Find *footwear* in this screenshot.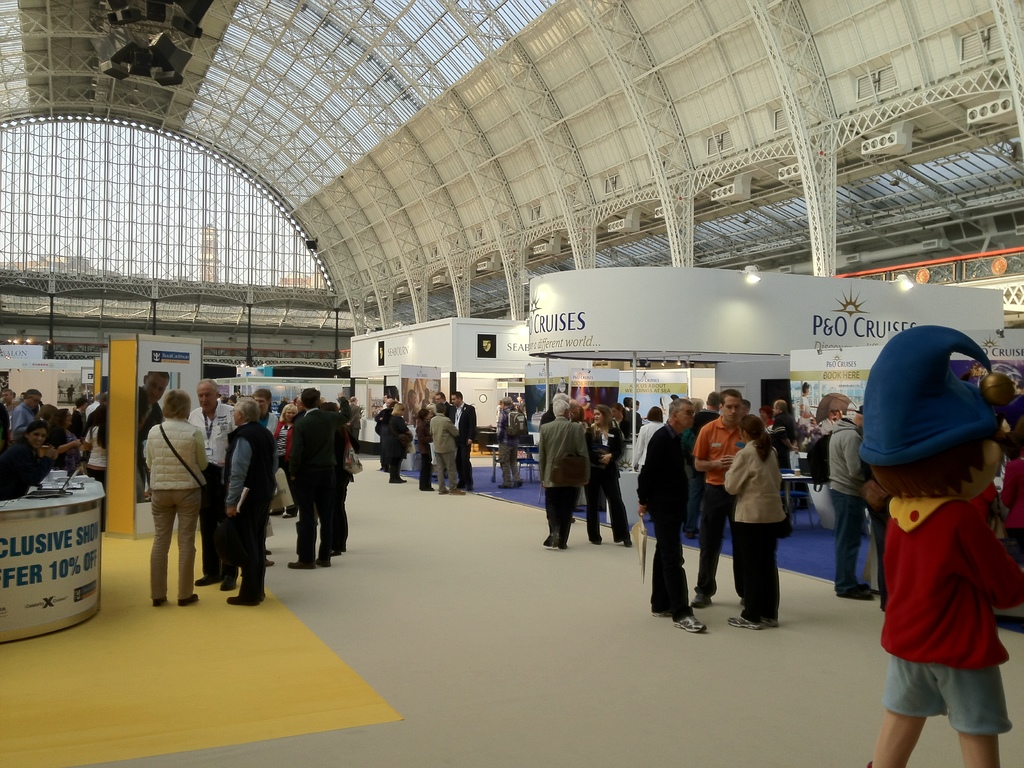
The bounding box for *footwear* is (left=222, top=576, right=239, bottom=591).
